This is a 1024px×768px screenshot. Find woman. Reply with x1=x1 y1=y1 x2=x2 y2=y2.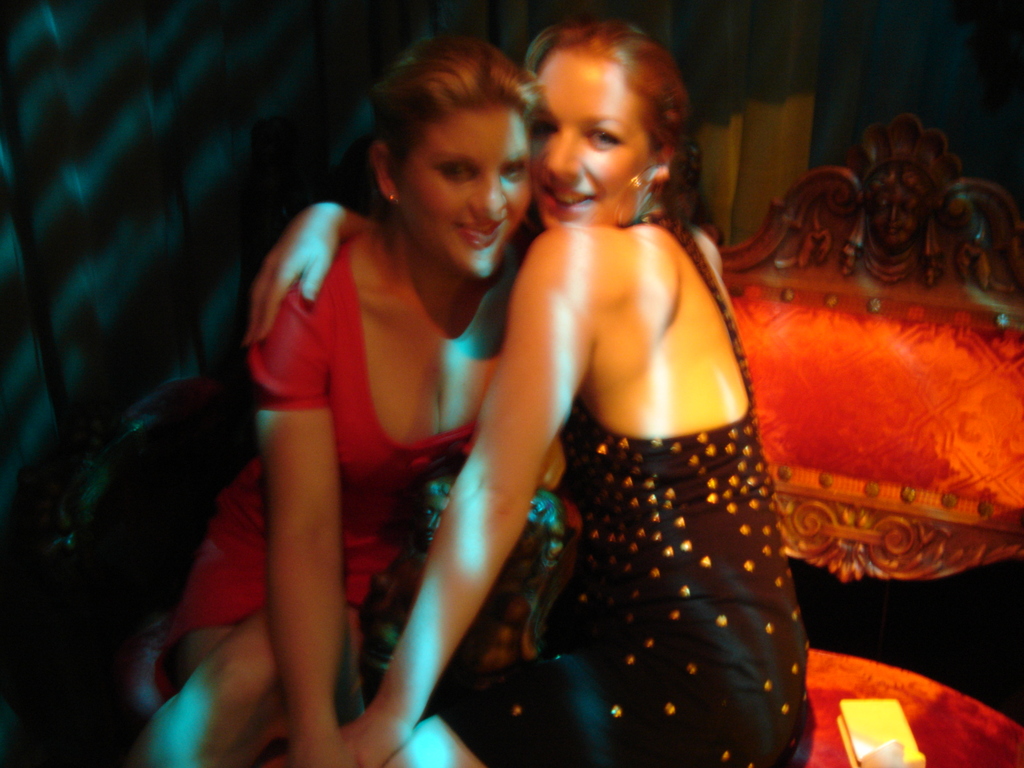
x1=243 y1=36 x2=822 y2=767.
